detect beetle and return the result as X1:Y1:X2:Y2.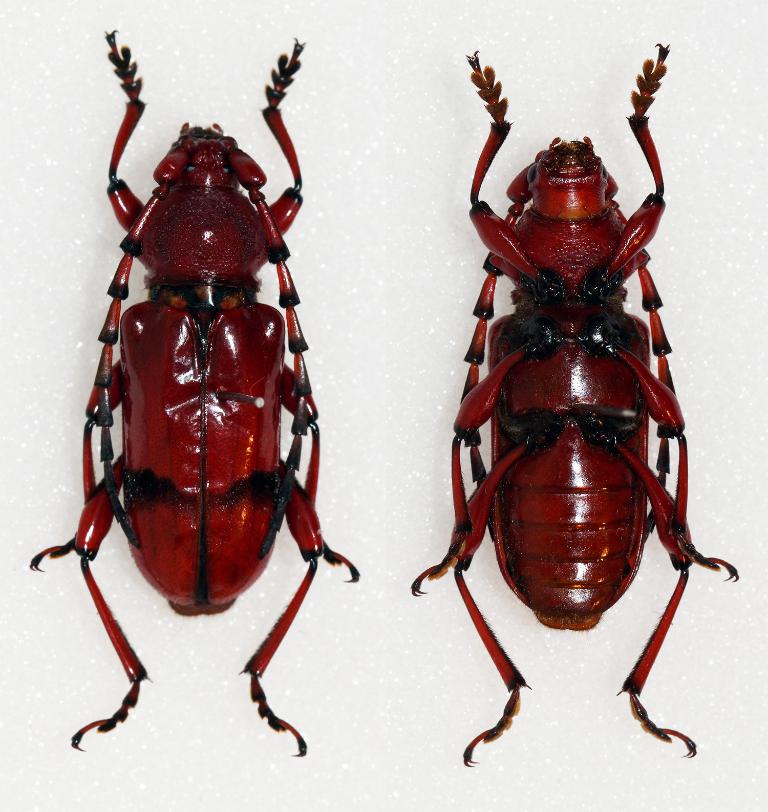
44:38:367:767.
